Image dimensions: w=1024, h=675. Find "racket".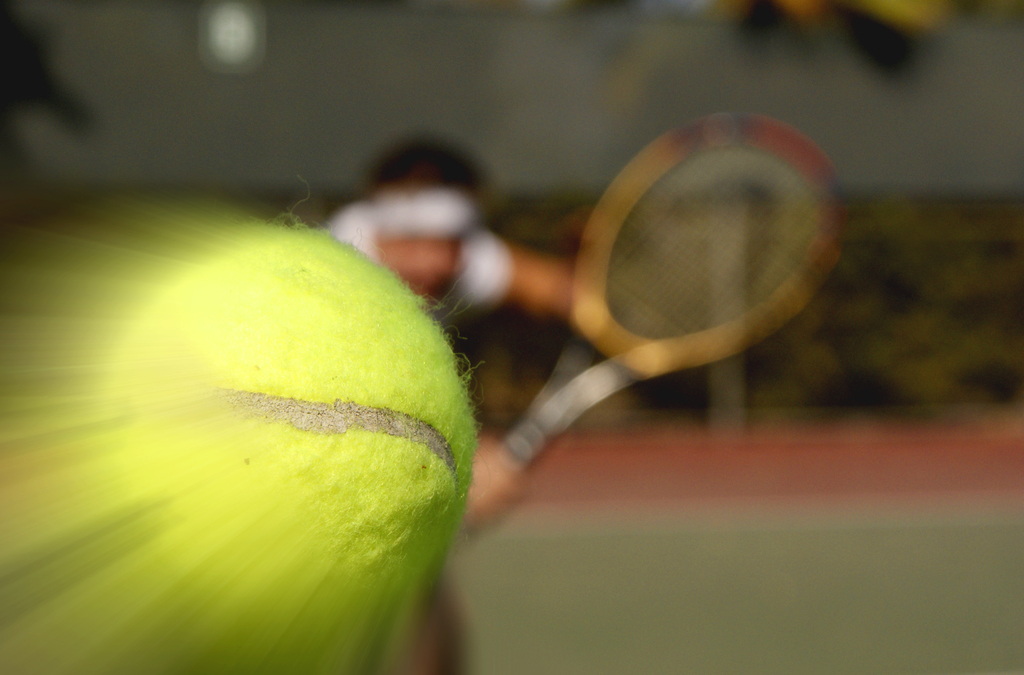
pyautogui.locateOnScreen(463, 113, 846, 539).
